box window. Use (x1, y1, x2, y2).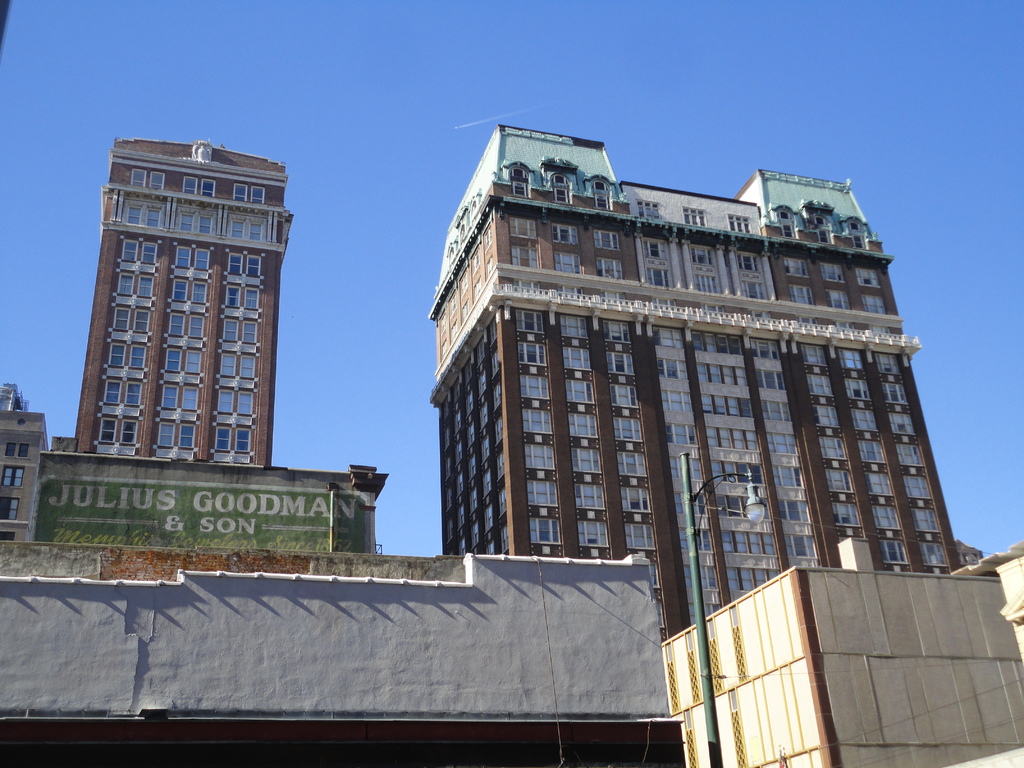
(911, 506, 940, 531).
